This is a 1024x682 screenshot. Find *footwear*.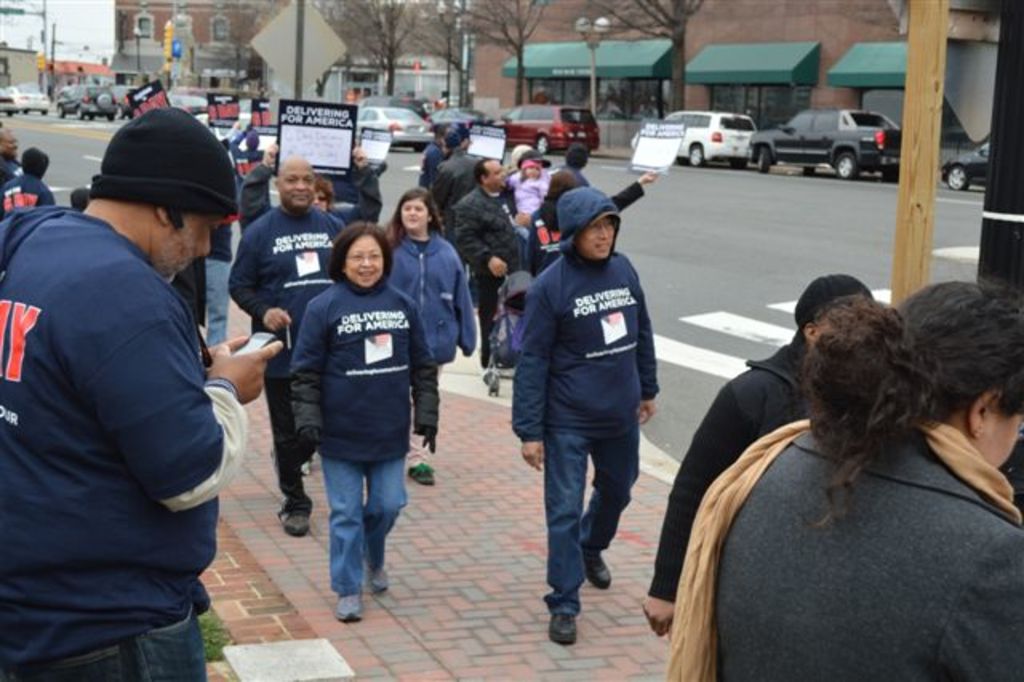
Bounding box: l=275, t=514, r=312, b=544.
